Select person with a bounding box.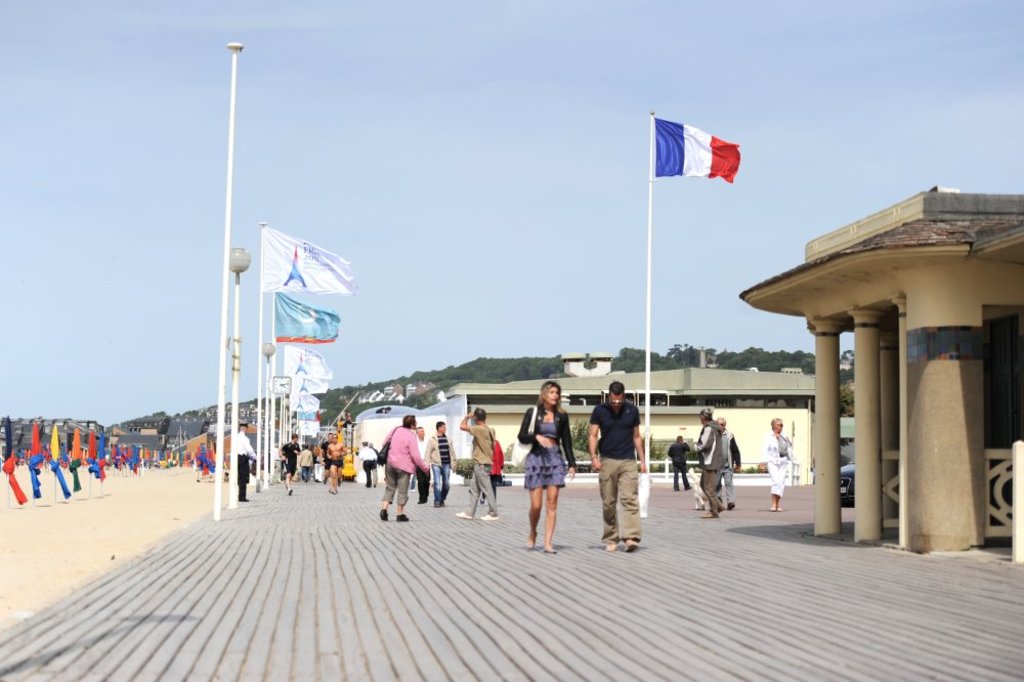
detection(691, 407, 728, 518).
